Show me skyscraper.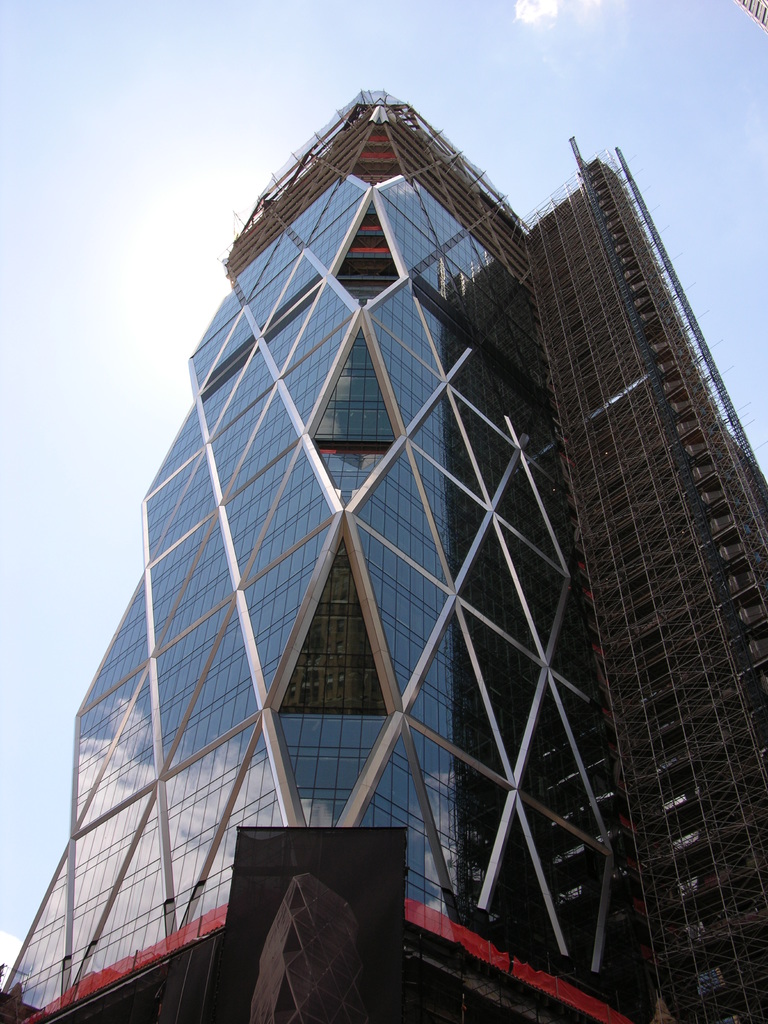
skyscraper is here: x1=12 y1=77 x2=703 y2=1023.
